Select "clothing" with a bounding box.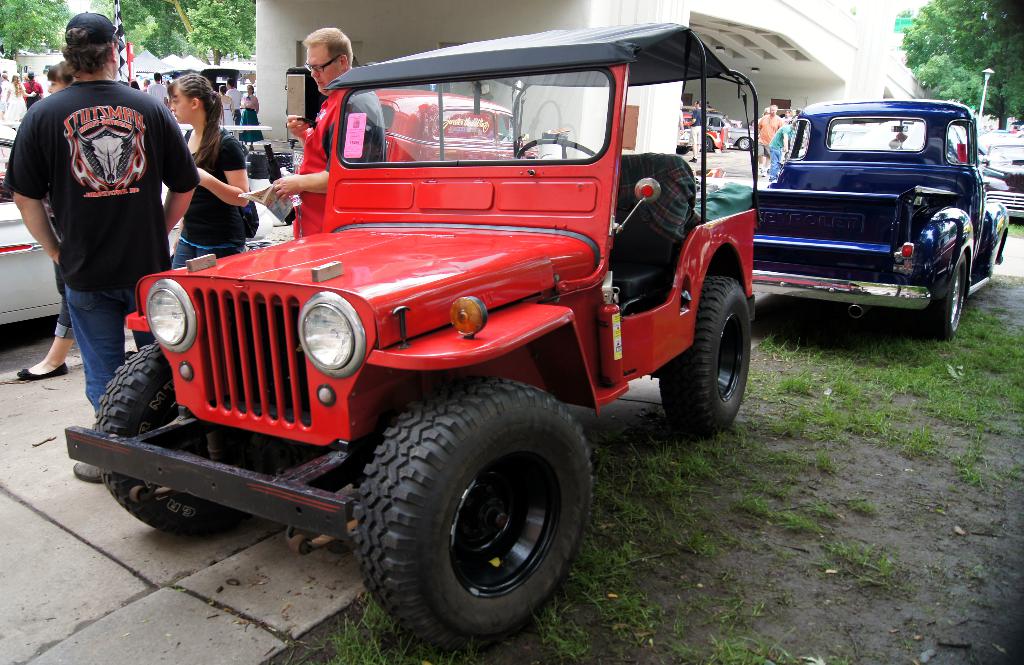
(671, 109, 681, 144).
